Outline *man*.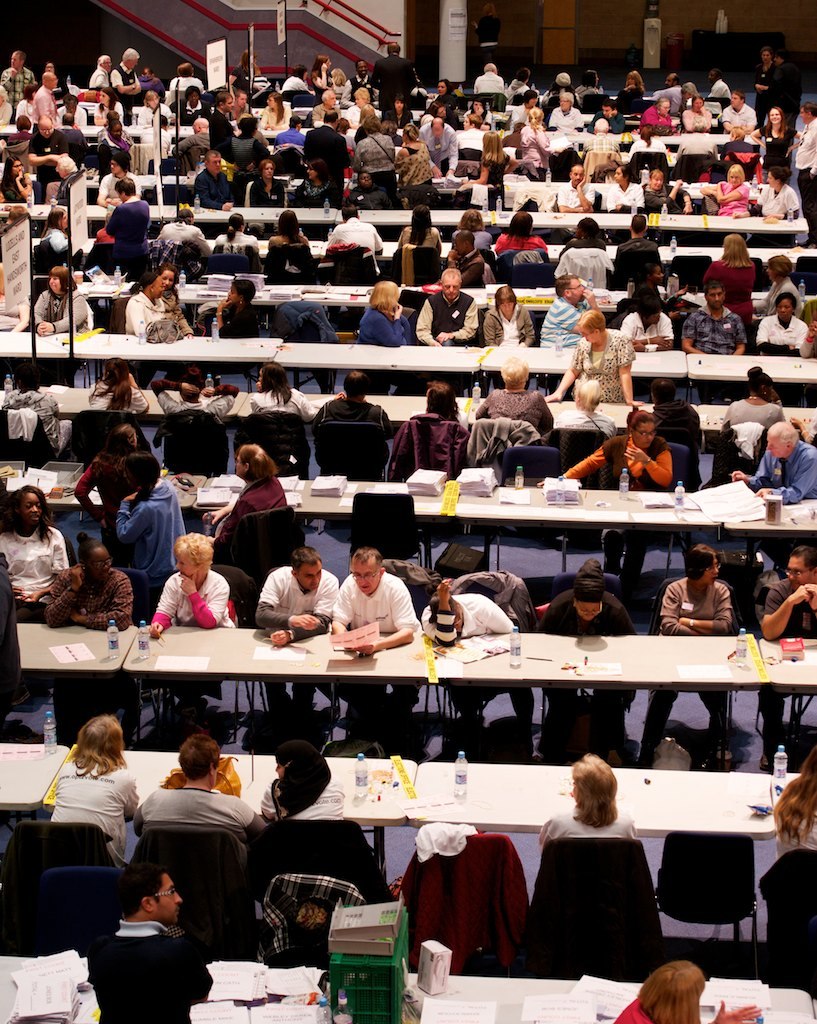
Outline: x1=346, y1=169, x2=392, y2=208.
